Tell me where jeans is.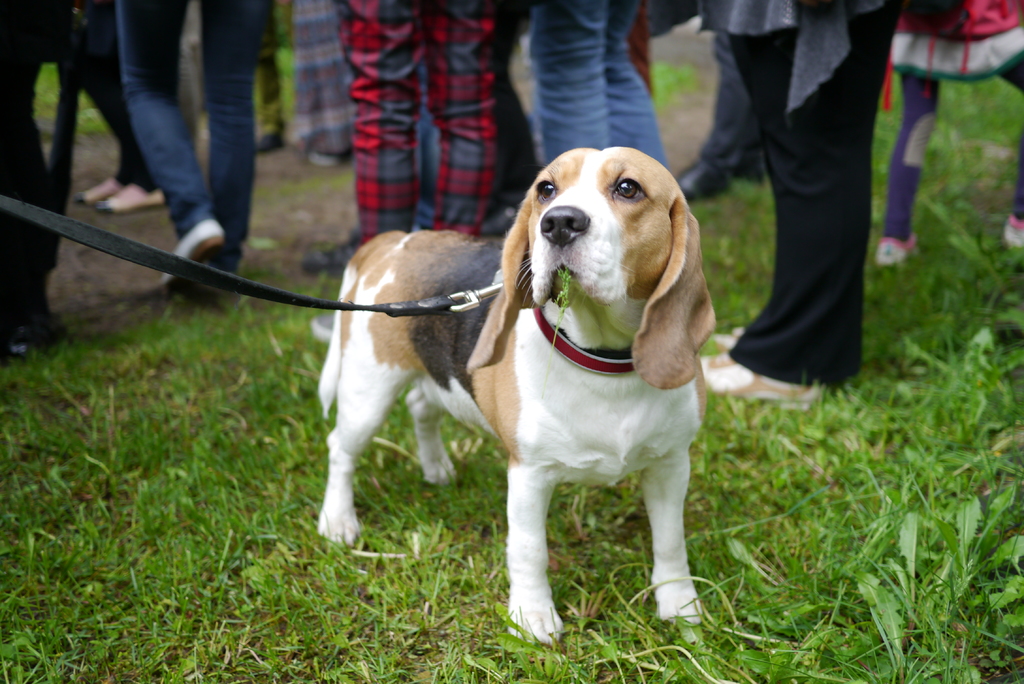
jeans is at region(527, 0, 668, 169).
